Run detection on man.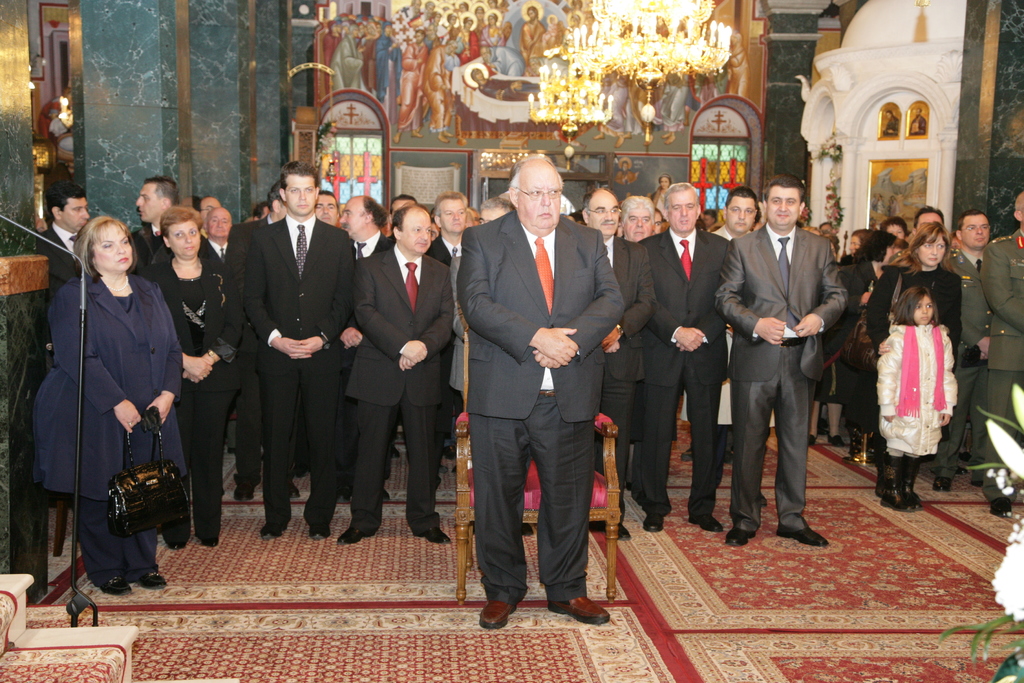
Result: box(392, 31, 426, 145).
